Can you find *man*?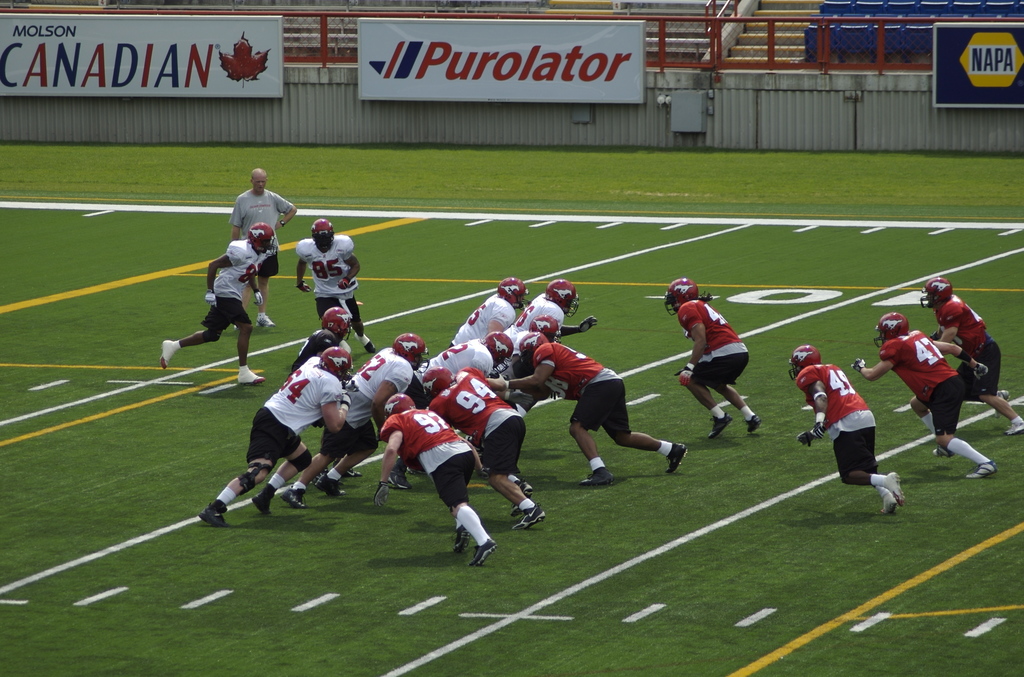
Yes, bounding box: Rect(197, 346, 355, 530).
